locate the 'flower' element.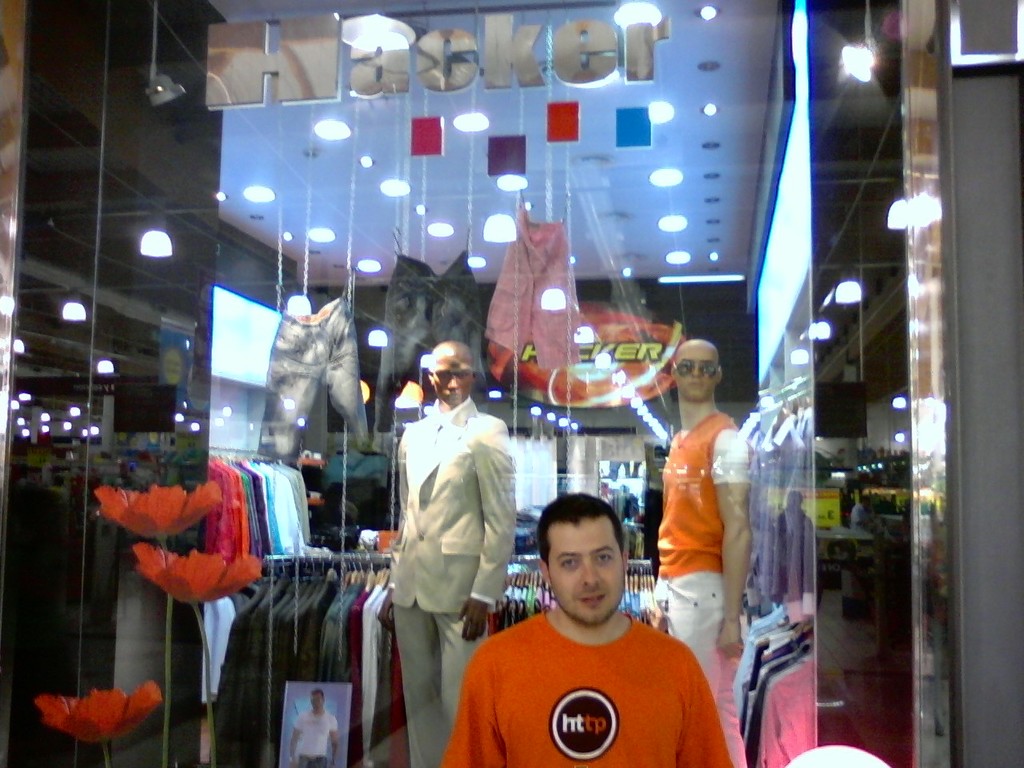
Element bbox: {"x1": 130, "y1": 542, "x2": 262, "y2": 604}.
